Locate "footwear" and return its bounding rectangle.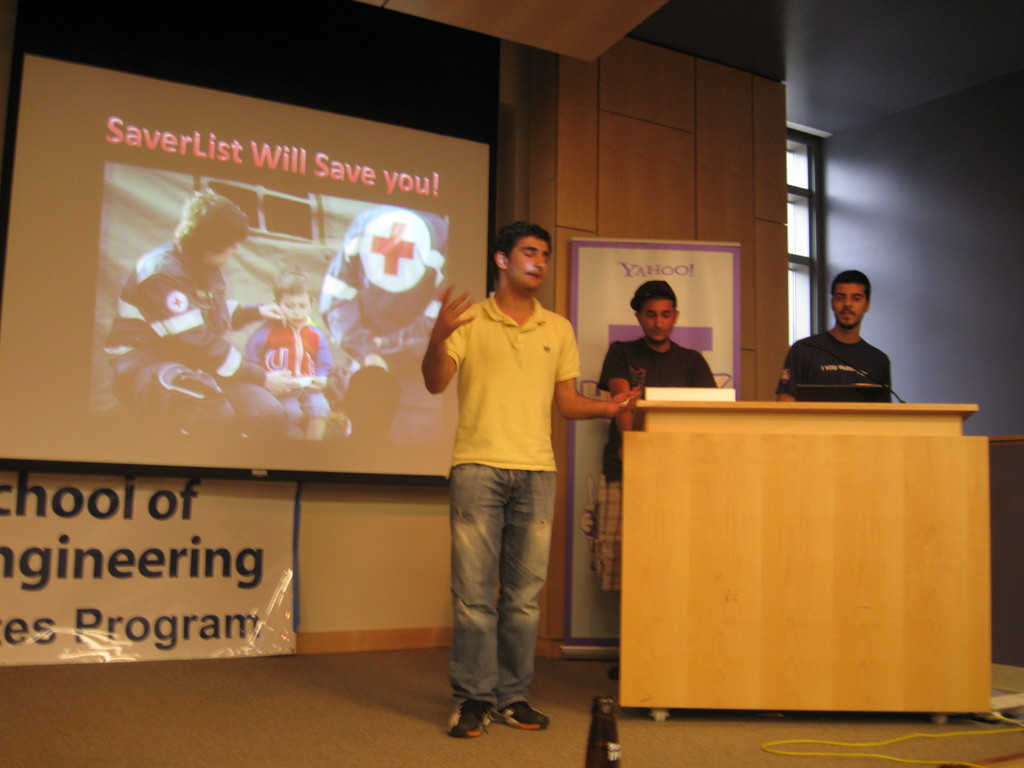
{"x1": 499, "y1": 701, "x2": 553, "y2": 733}.
